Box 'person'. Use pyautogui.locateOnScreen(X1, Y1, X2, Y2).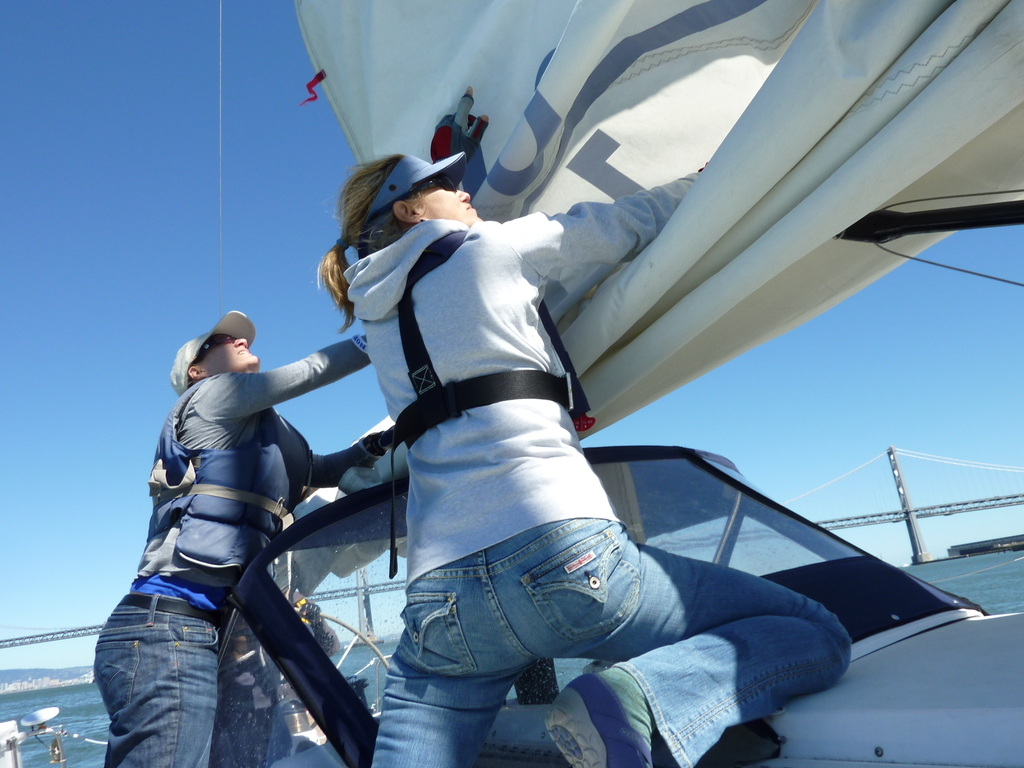
pyautogui.locateOnScreen(318, 82, 852, 767).
